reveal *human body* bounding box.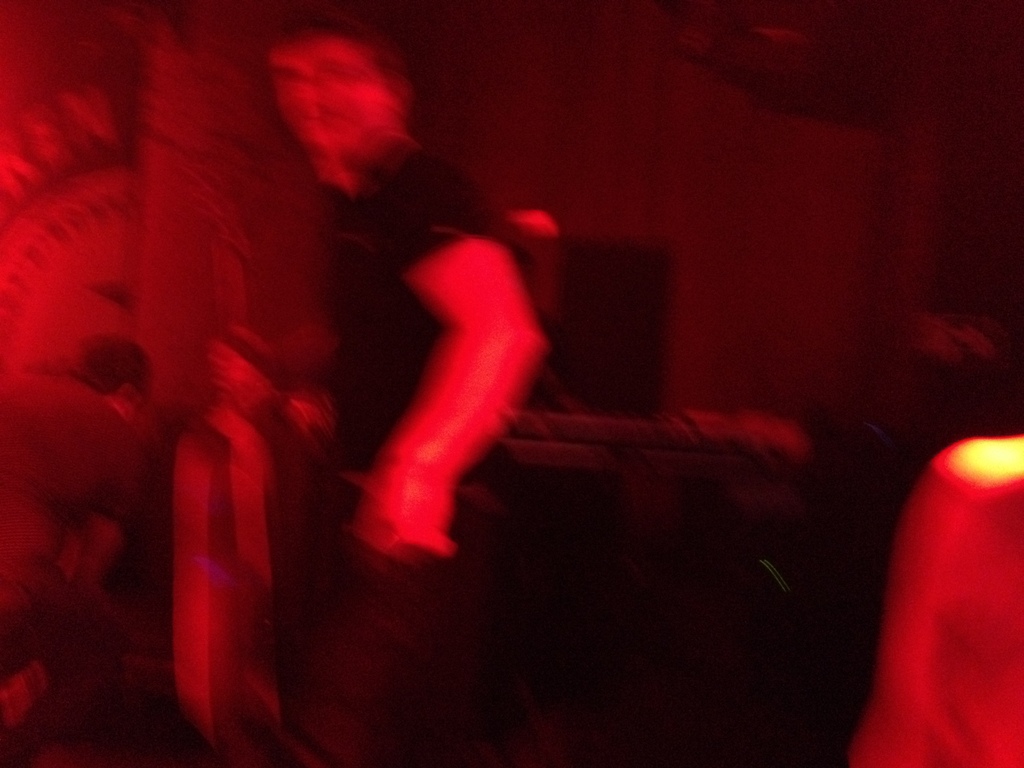
Revealed: 264,16,548,767.
